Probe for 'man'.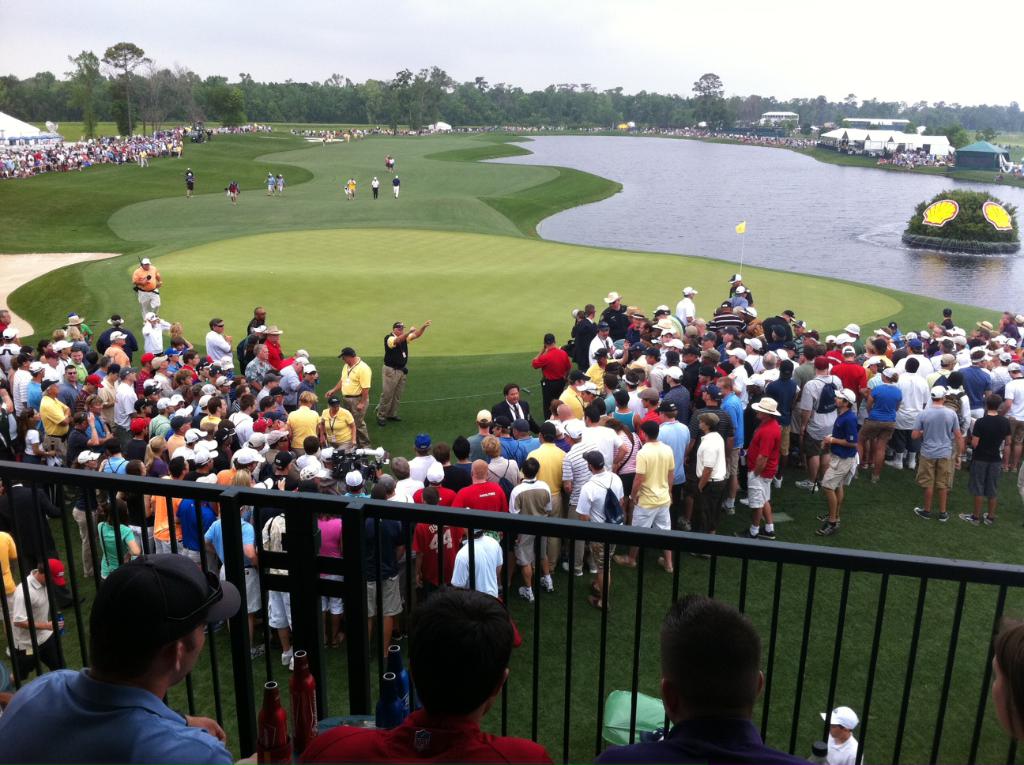
Probe result: crop(205, 316, 233, 363).
